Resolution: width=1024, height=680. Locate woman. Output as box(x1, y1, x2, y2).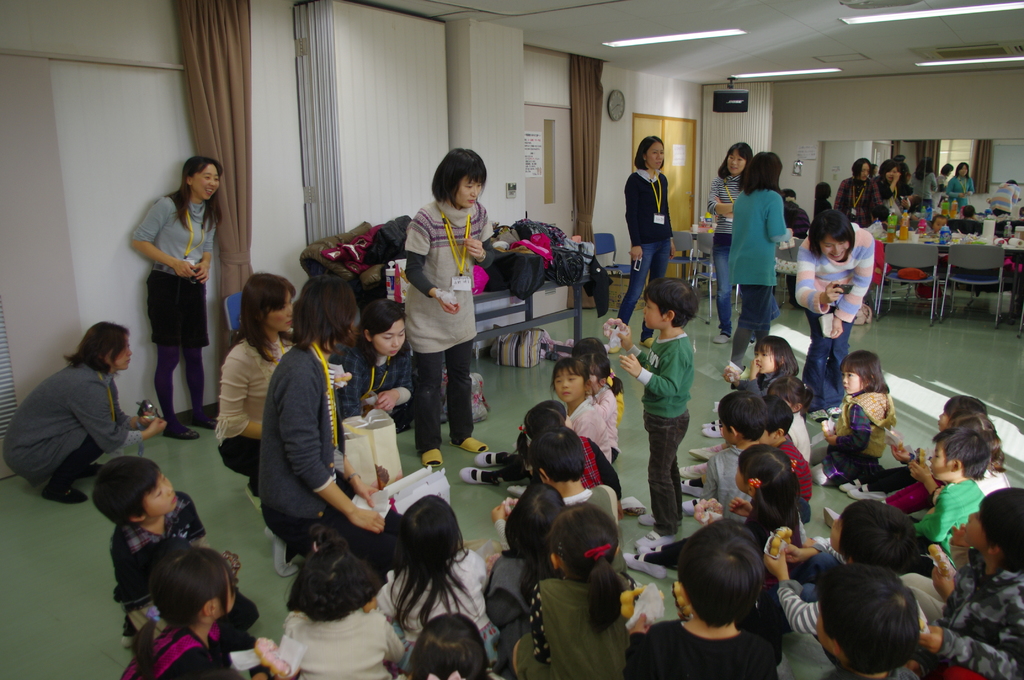
box(707, 140, 754, 342).
